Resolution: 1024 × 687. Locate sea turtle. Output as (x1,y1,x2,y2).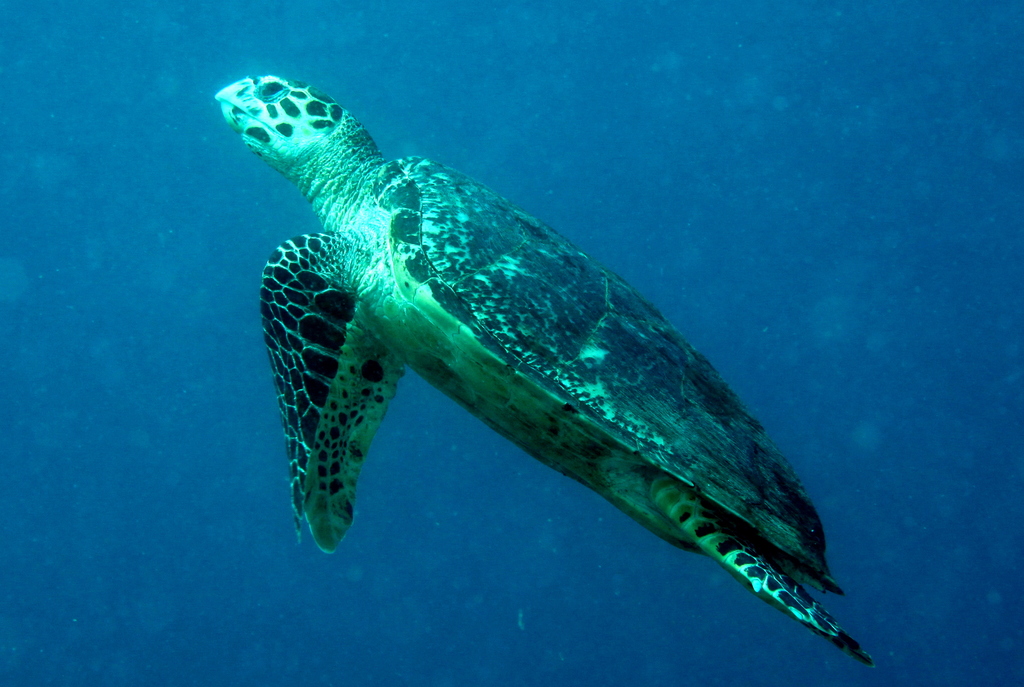
(211,69,876,670).
